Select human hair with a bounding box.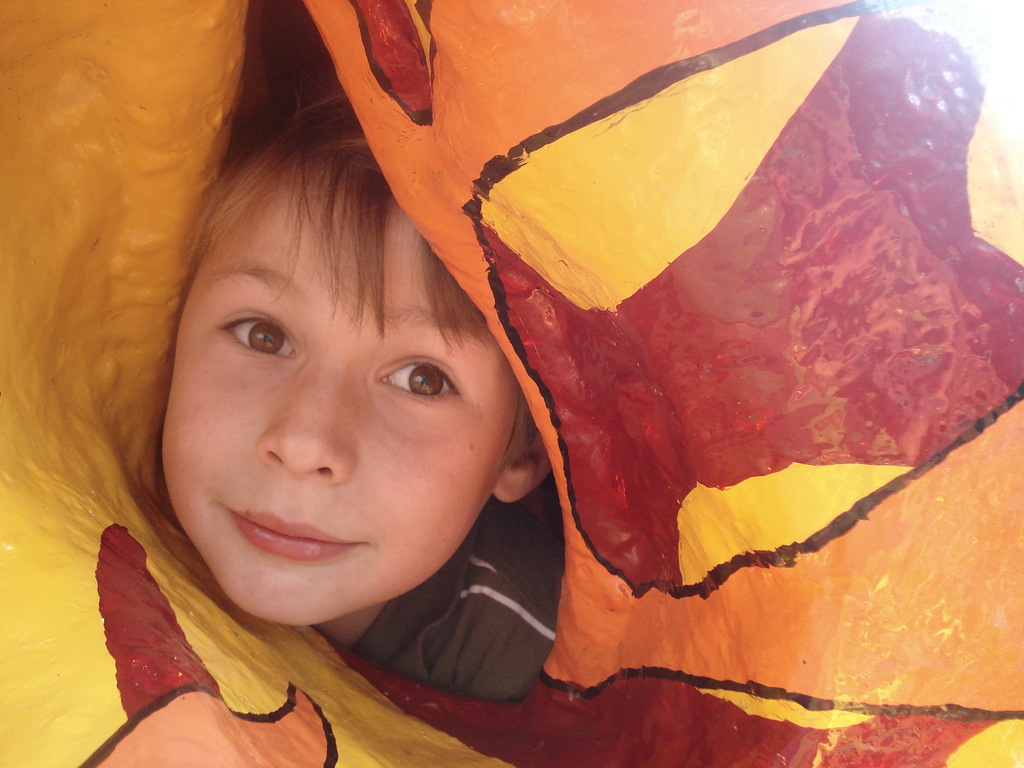
bbox(180, 70, 539, 473).
